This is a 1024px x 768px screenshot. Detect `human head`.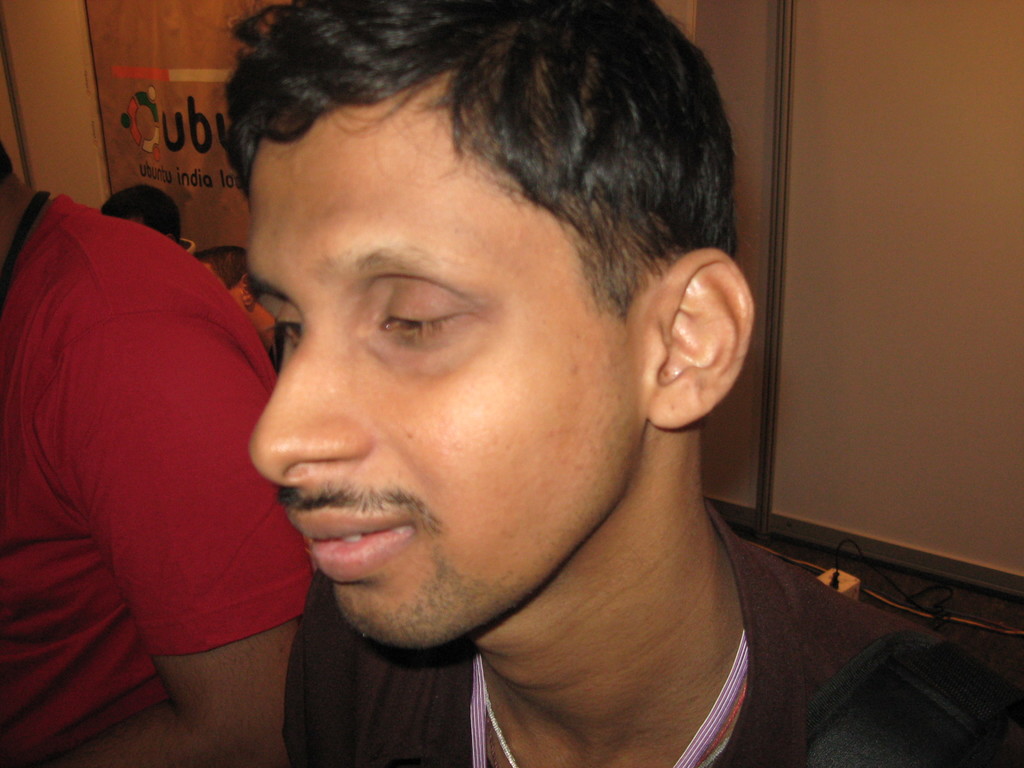
BBox(186, 243, 280, 339).
